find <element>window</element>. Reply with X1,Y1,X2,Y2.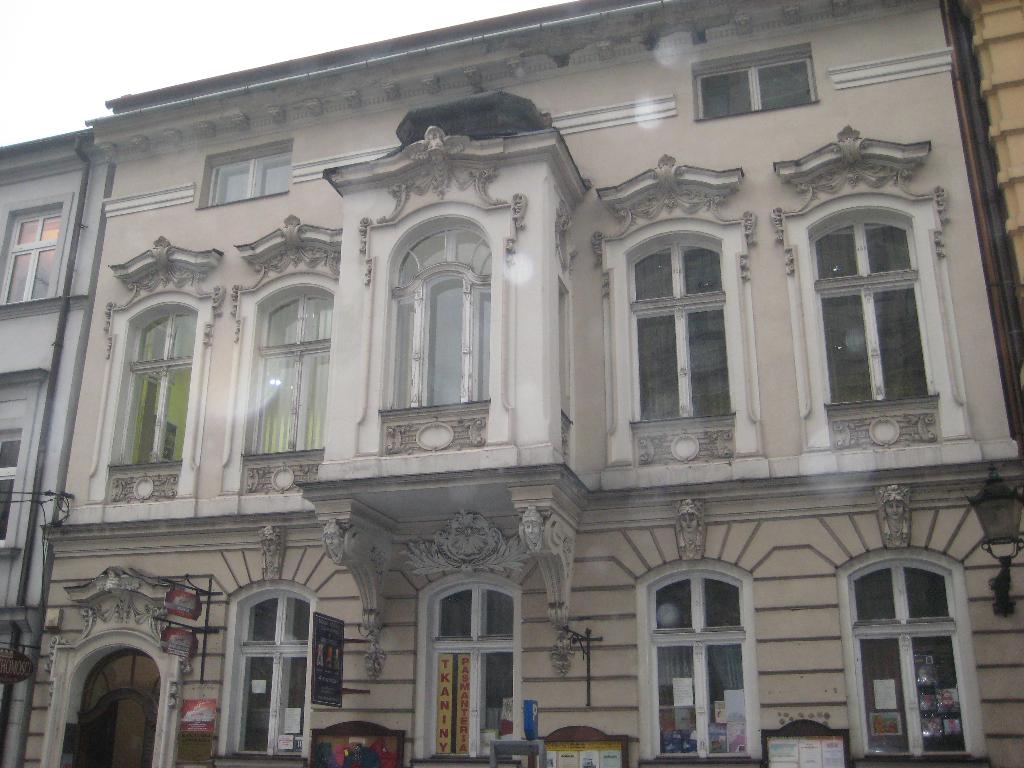
220,576,316,756.
